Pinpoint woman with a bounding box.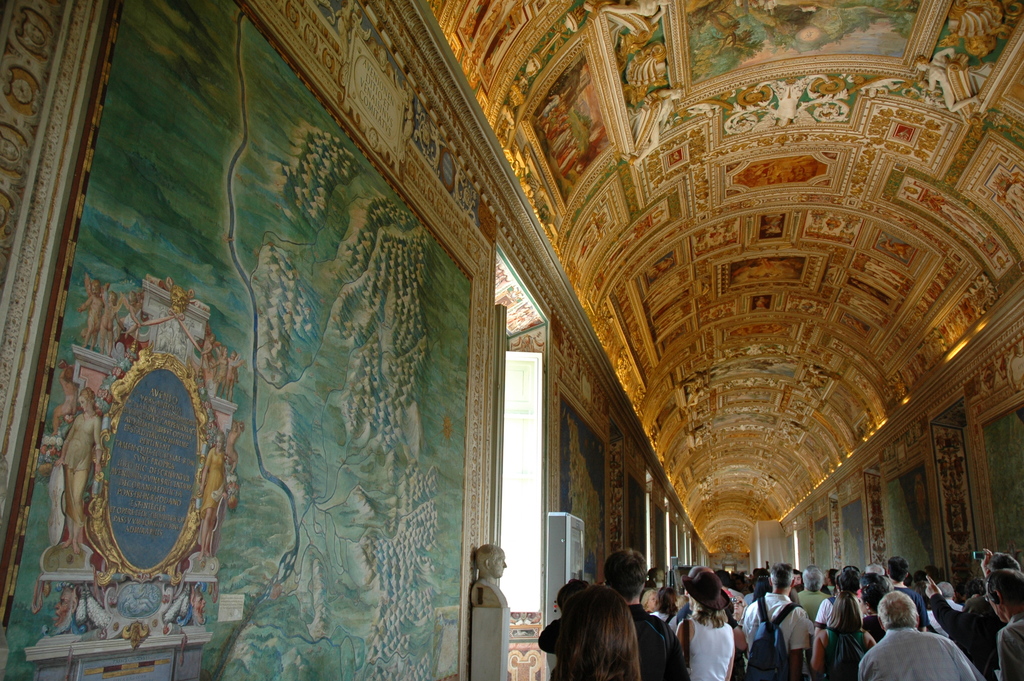
550,584,641,680.
